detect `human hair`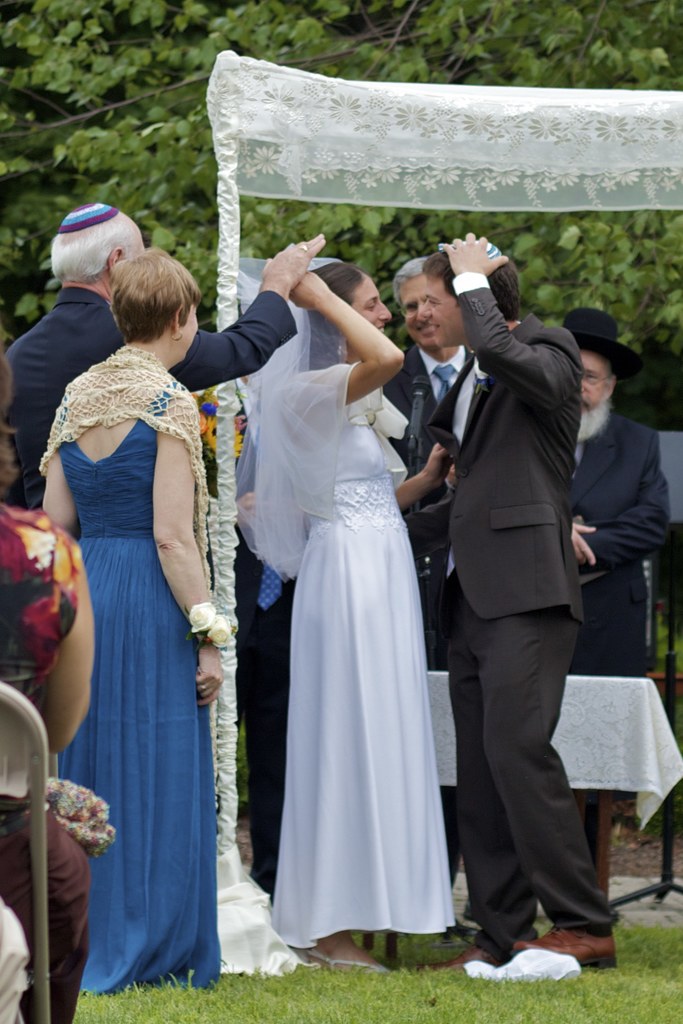
(x1=432, y1=248, x2=519, y2=330)
